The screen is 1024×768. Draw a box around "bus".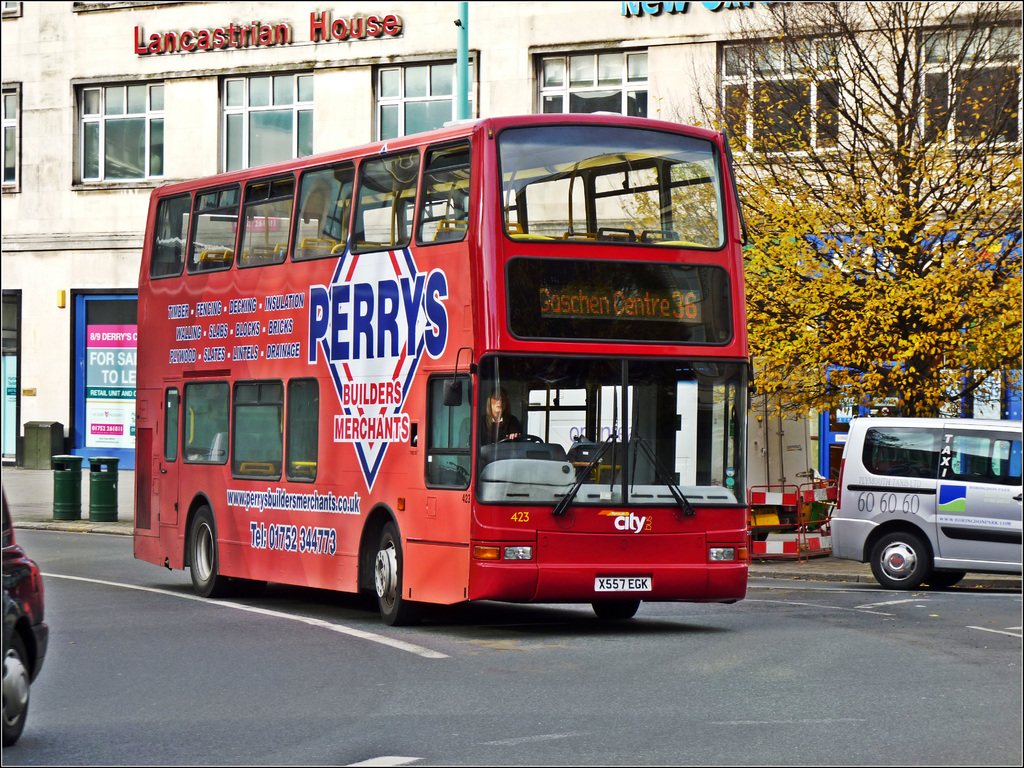
bbox(129, 109, 759, 630).
